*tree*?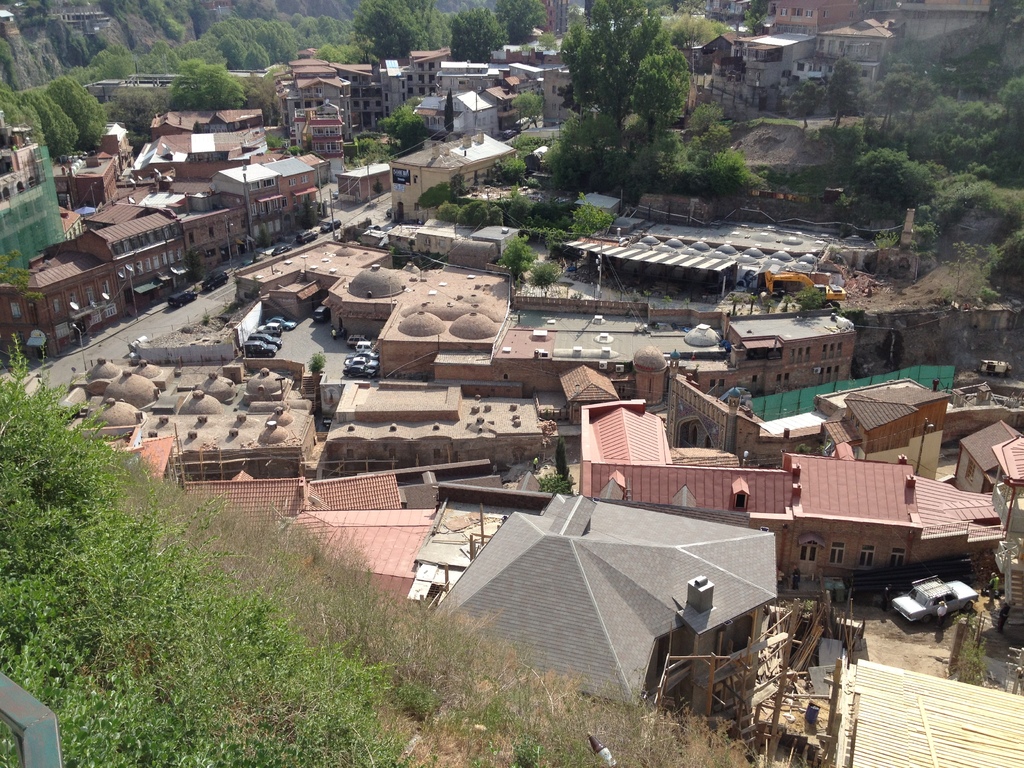
x1=555, y1=0, x2=748, y2=164
